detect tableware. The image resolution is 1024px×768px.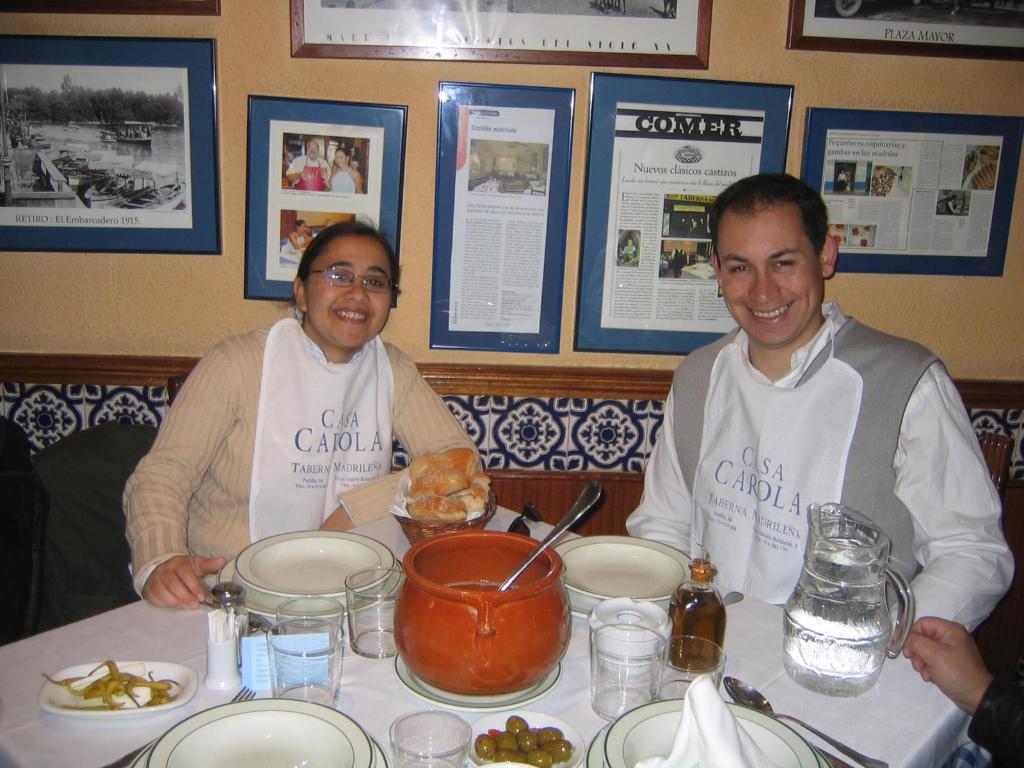
265/610/346/698.
